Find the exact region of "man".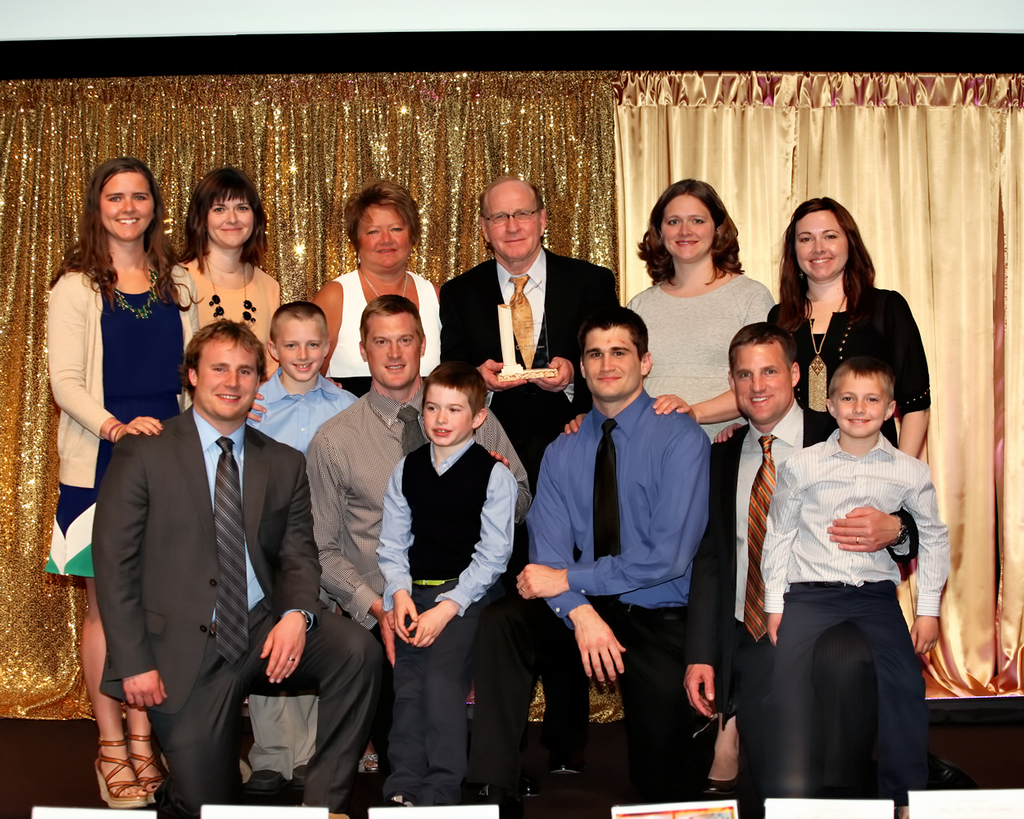
Exact region: pyautogui.locateOnScreen(677, 324, 924, 795).
